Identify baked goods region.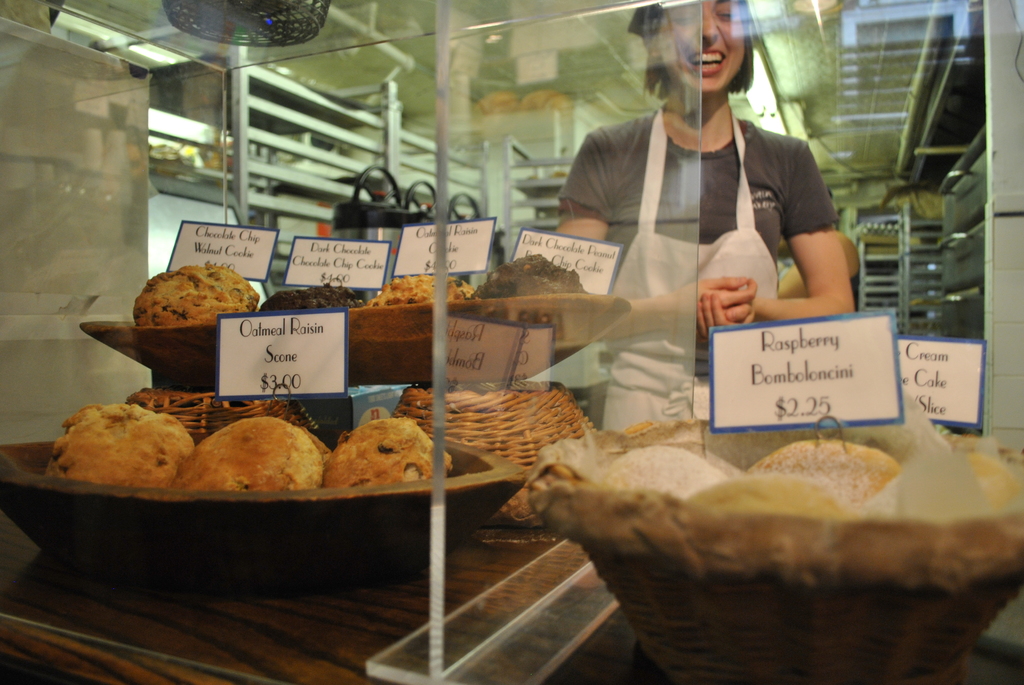
Region: bbox(479, 256, 592, 299).
